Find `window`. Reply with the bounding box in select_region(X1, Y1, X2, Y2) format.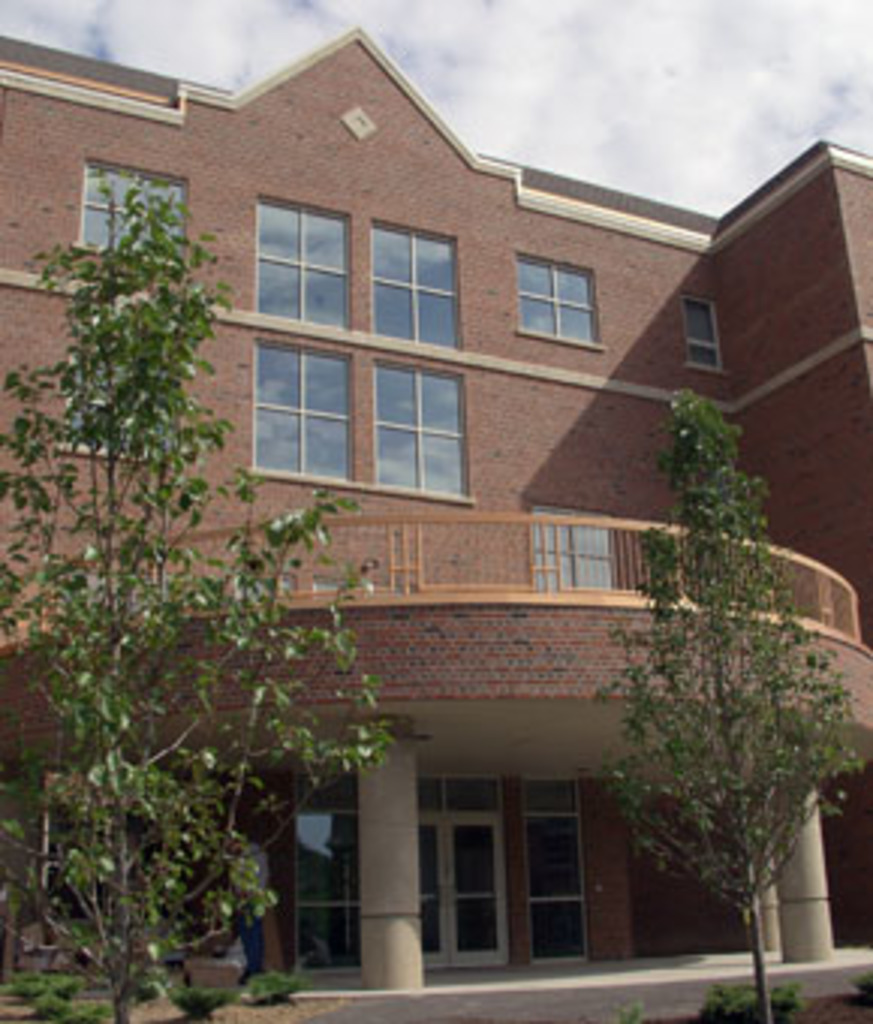
select_region(671, 283, 738, 386).
